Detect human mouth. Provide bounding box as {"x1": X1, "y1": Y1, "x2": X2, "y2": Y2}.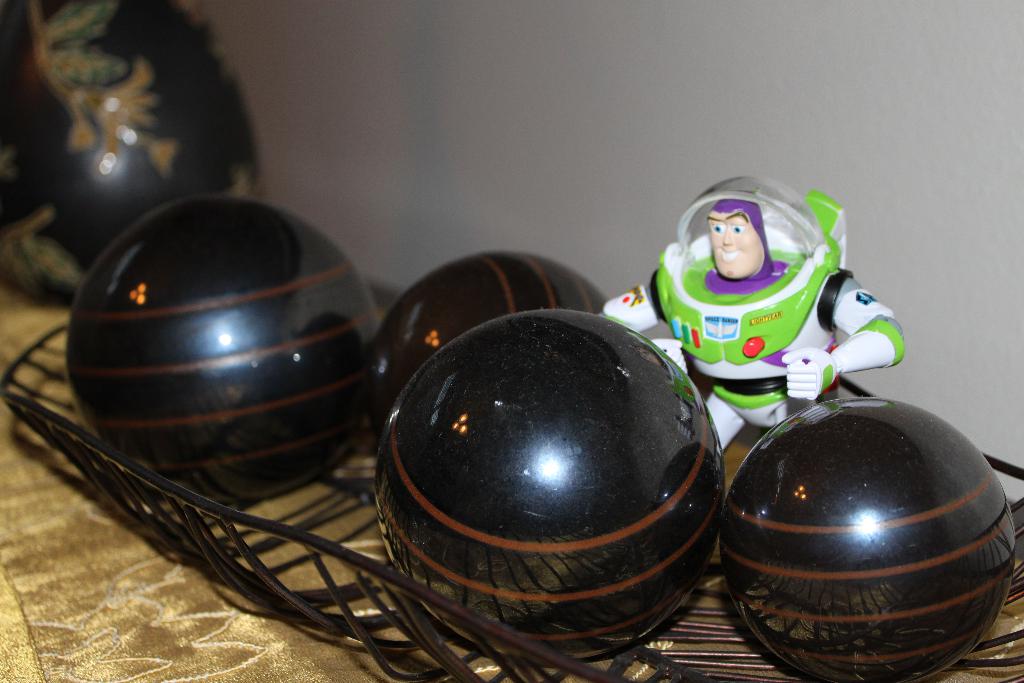
{"x1": 716, "y1": 246, "x2": 745, "y2": 266}.
